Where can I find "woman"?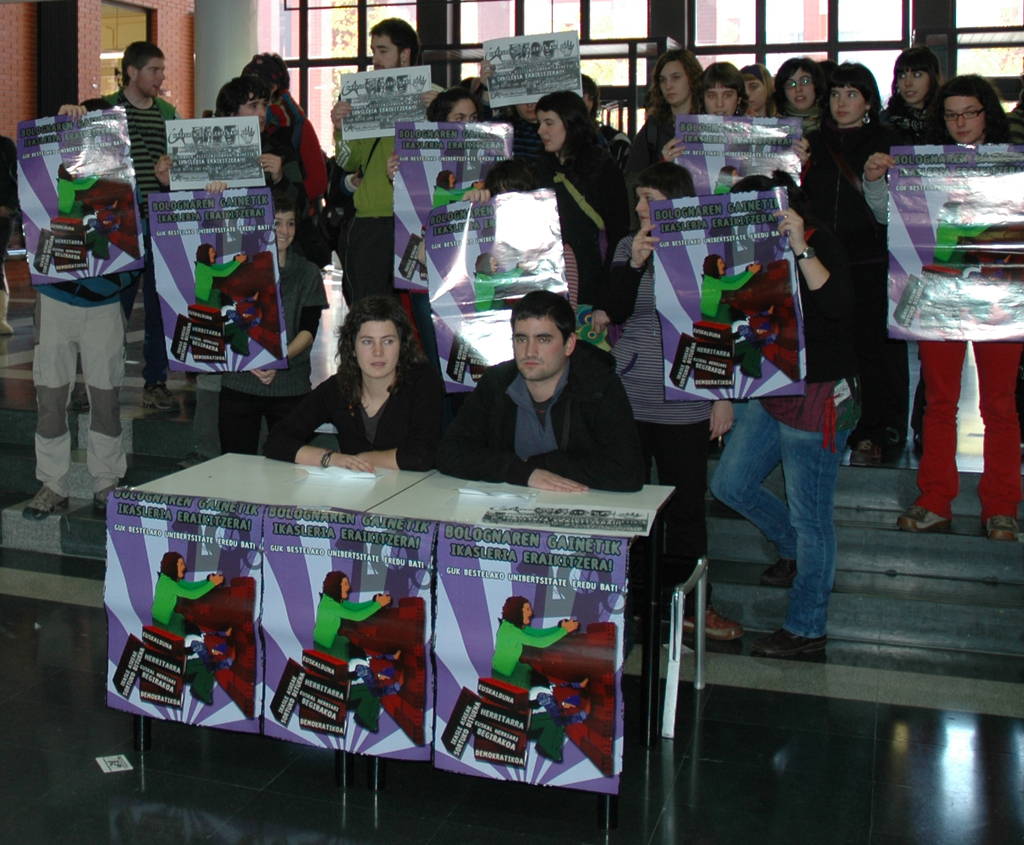
You can find it at rect(490, 89, 680, 340).
